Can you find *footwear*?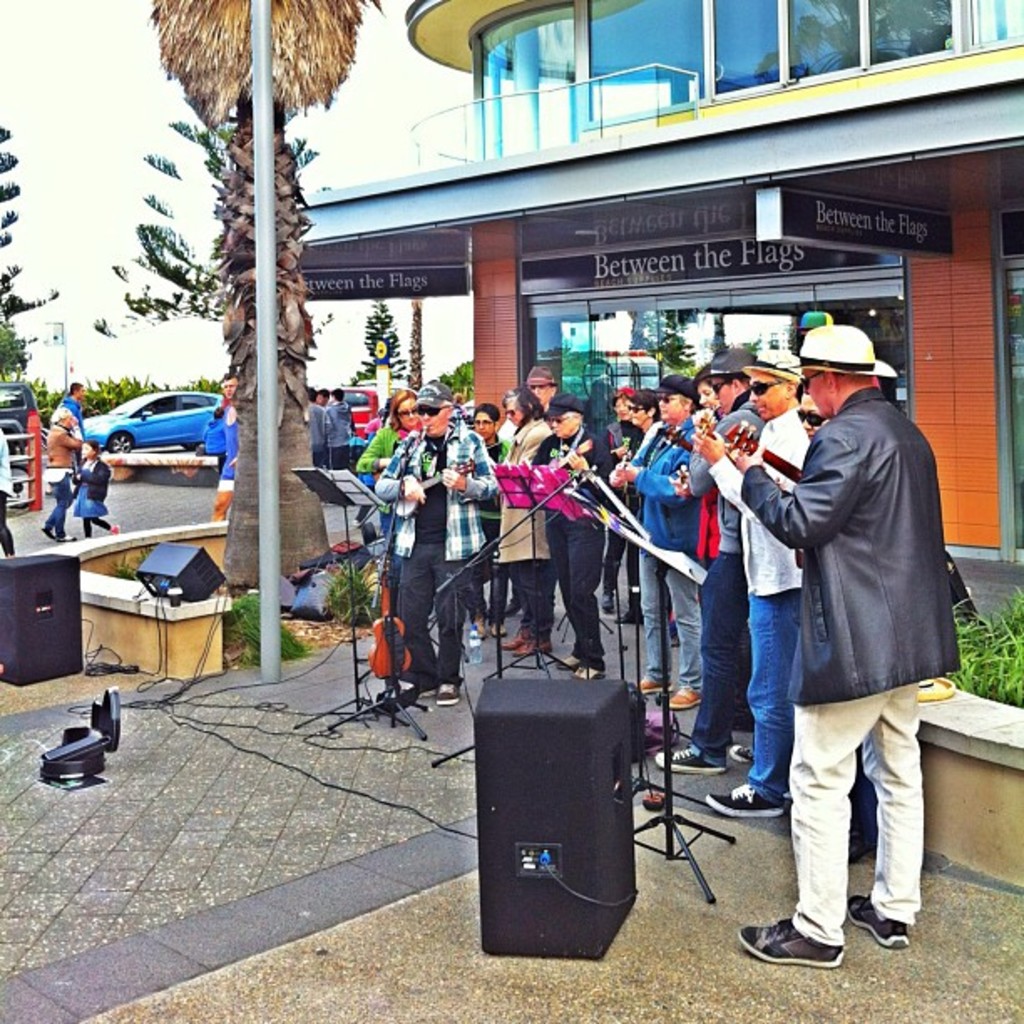
Yes, bounding box: {"x1": 435, "y1": 679, "x2": 462, "y2": 713}.
